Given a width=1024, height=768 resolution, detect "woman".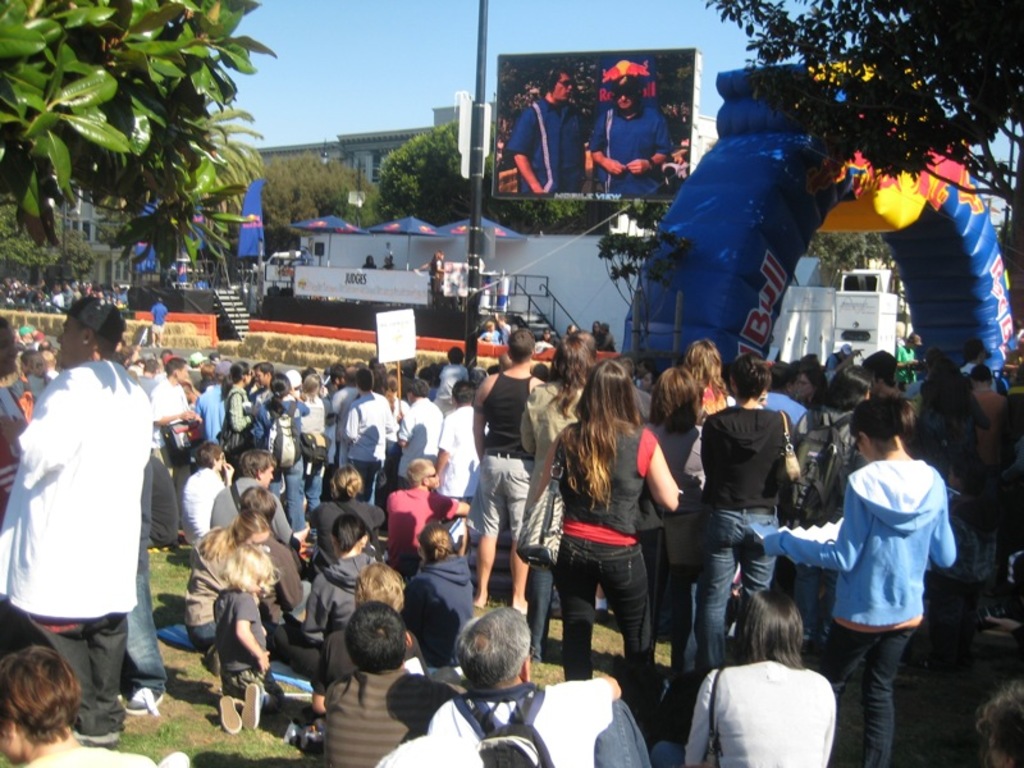
{"left": 799, "top": 369, "right": 831, "bottom": 408}.
